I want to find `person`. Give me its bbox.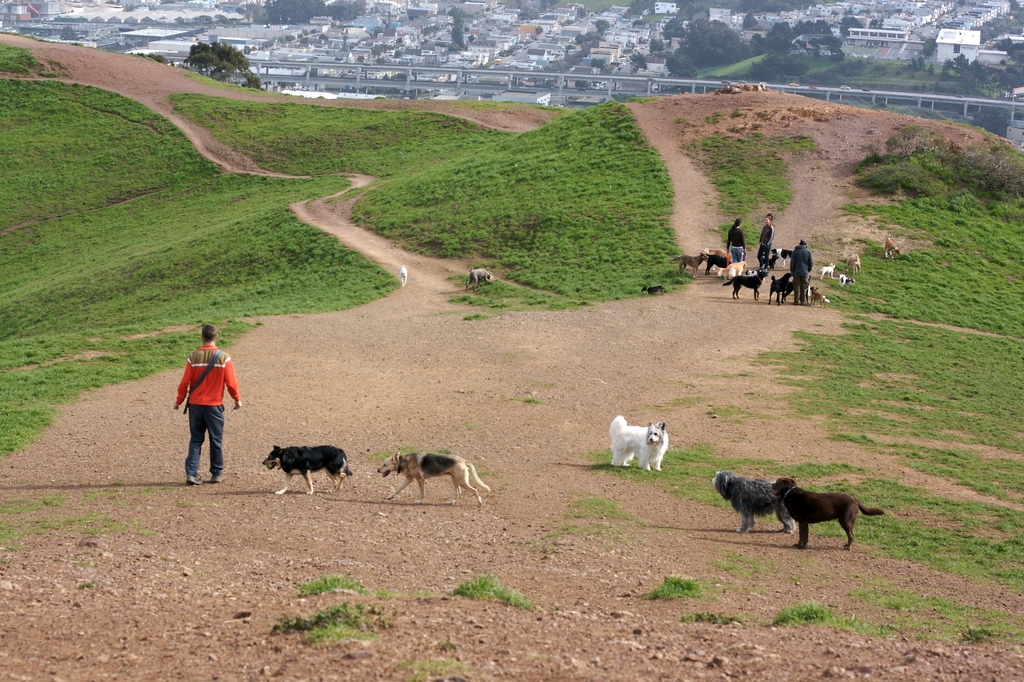
l=168, t=316, r=234, b=489.
